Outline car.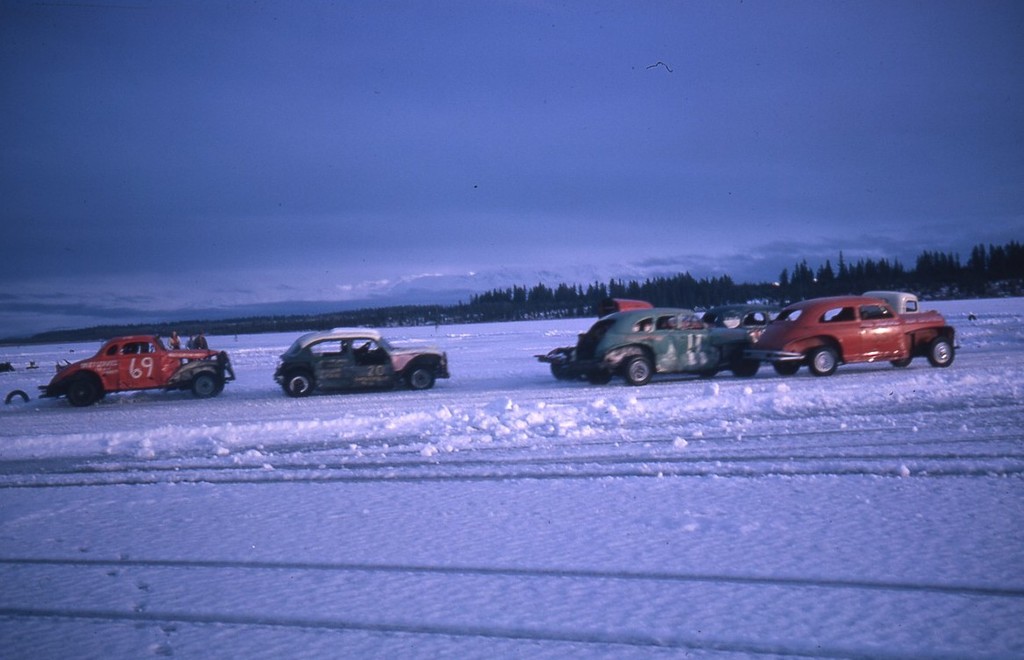
Outline: box=[701, 302, 790, 334].
